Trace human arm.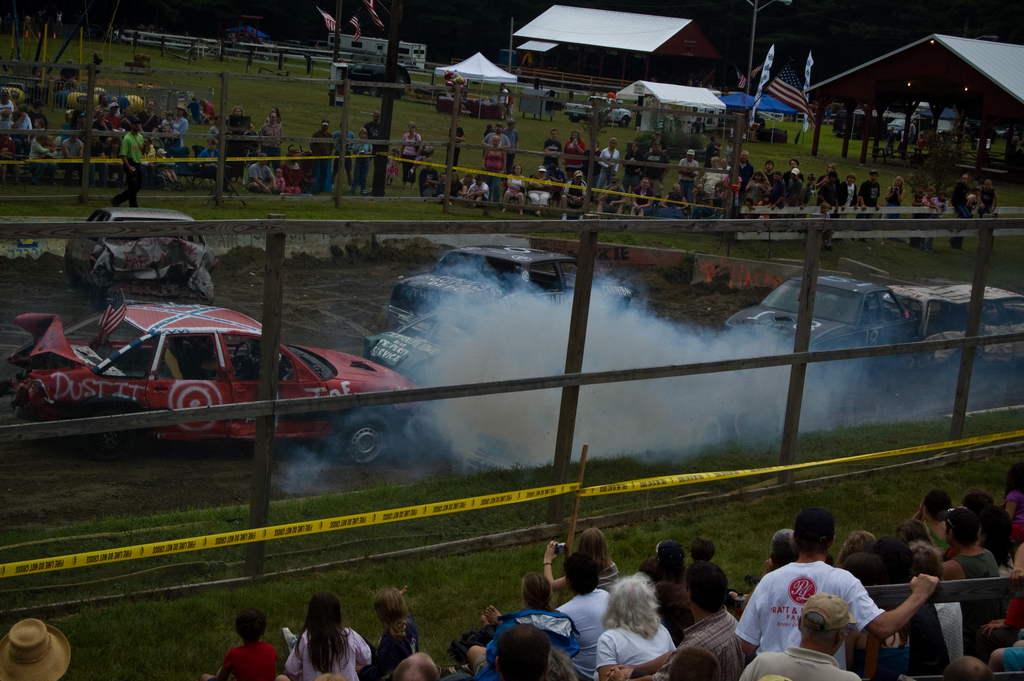
Traced to x1=398, y1=134, x2=406, y2=161.
